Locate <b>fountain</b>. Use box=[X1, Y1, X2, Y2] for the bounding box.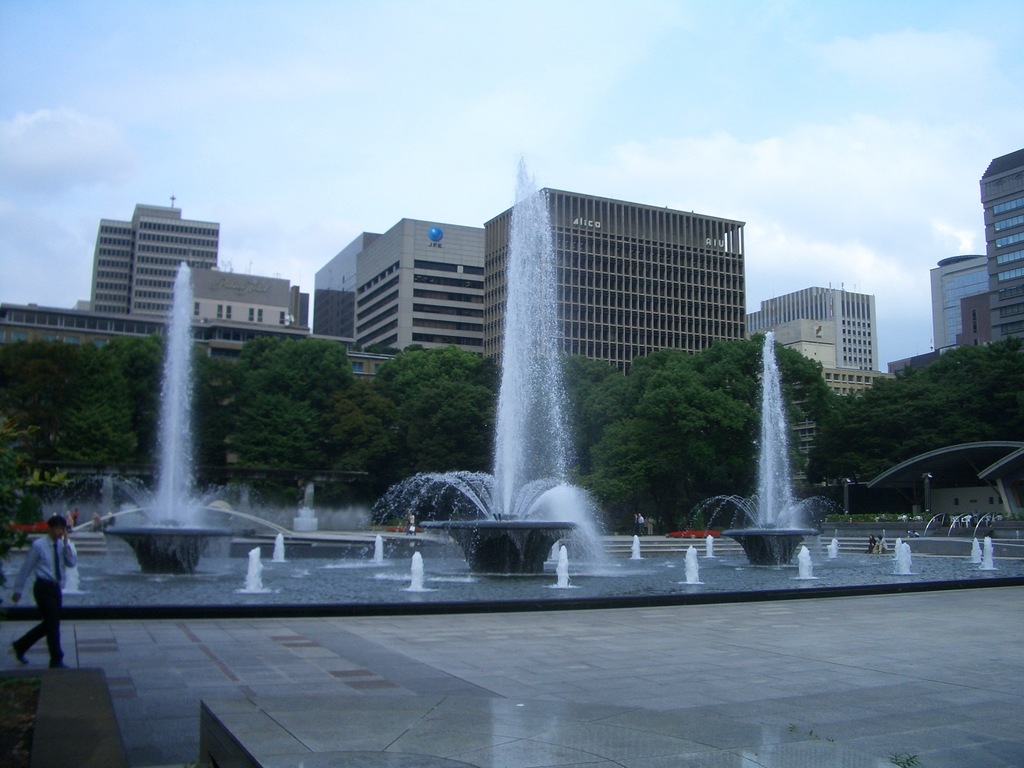
box=[337, 158, 622, 580].
